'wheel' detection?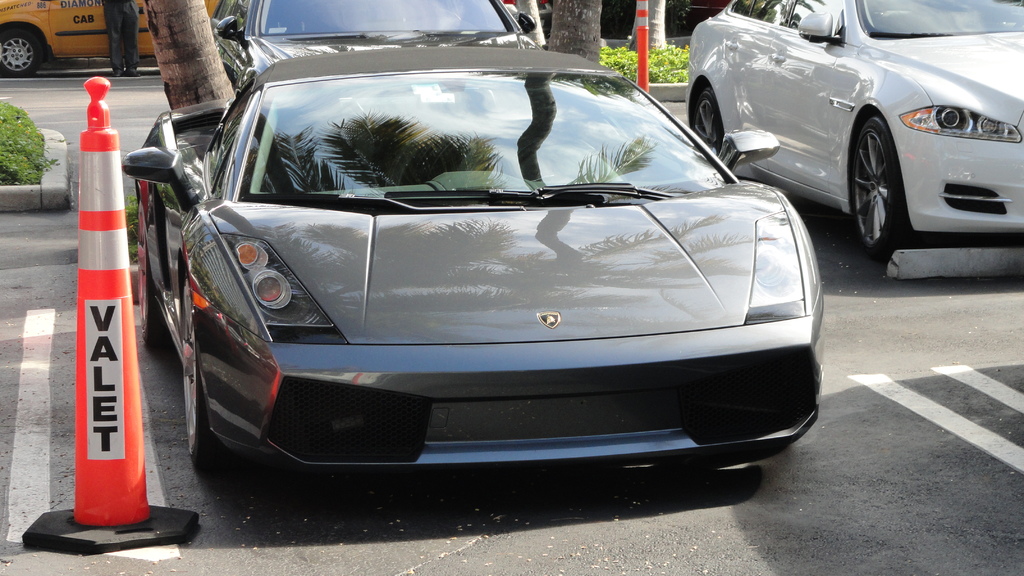
pyautogui.locateOnScreen(689, 80, 724, 156)
